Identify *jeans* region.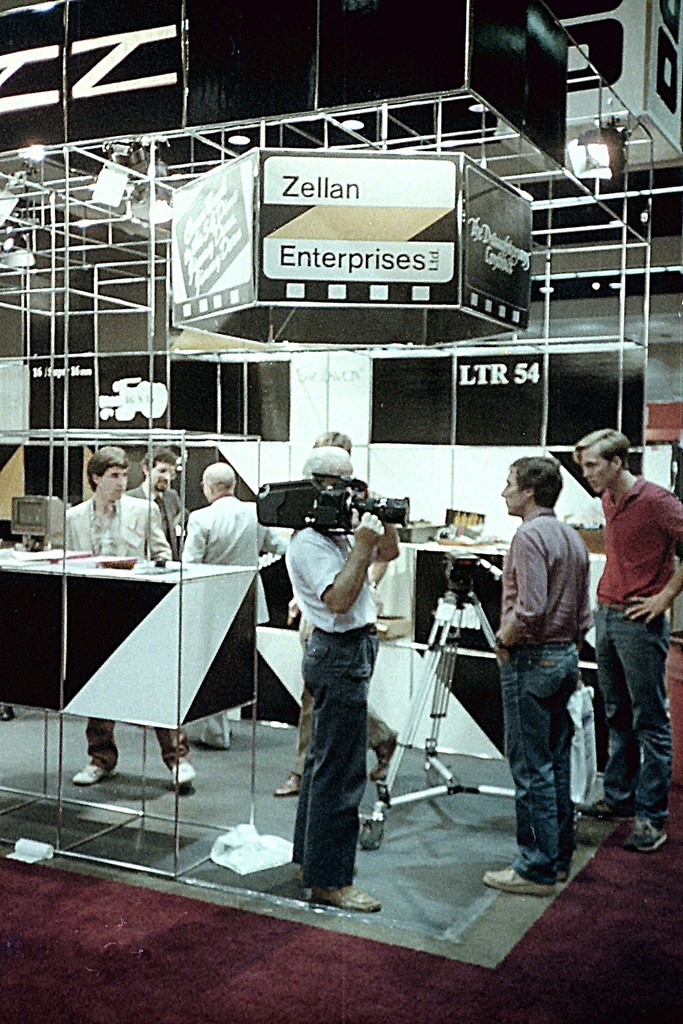
Region: box(603, 588, 668, 818).
